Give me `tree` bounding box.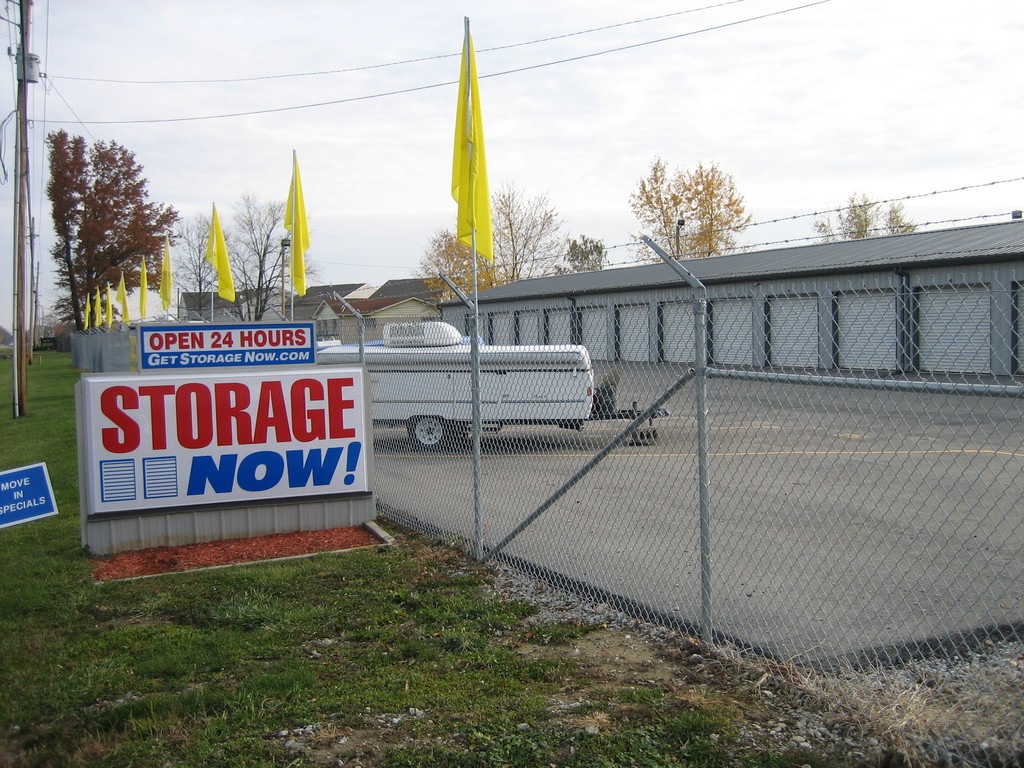
226, 189, 292, 323.
